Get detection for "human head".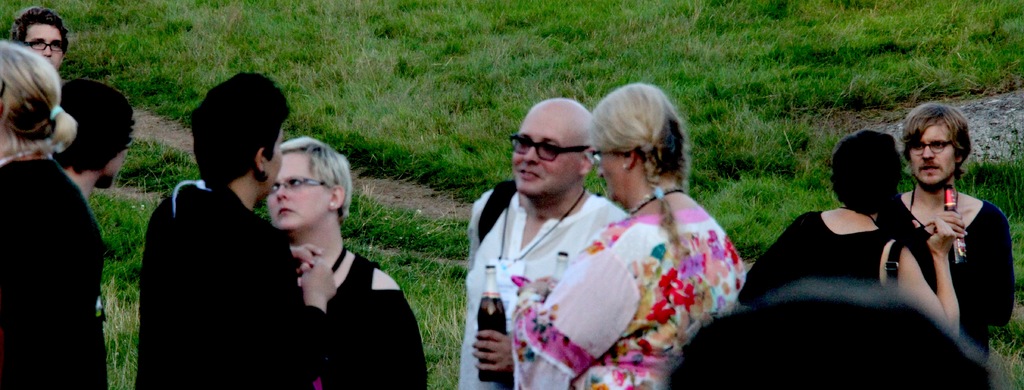
Detection: (829, 126, 904, 214).
